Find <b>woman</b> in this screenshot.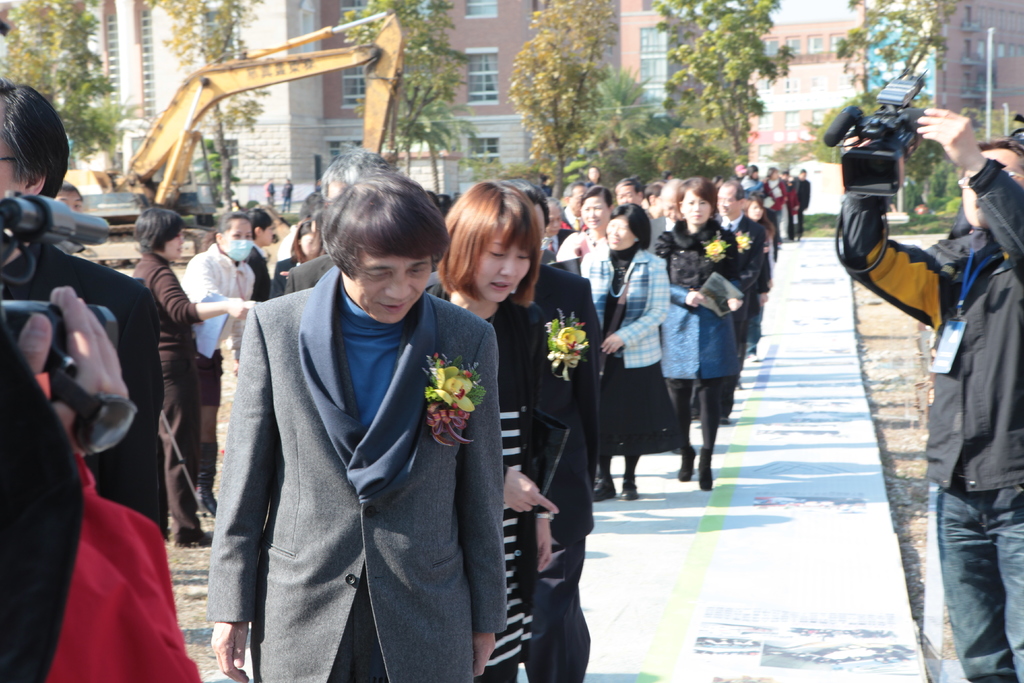
The bounding box for <b>woman</b> is (54, 178, 82, 214).
